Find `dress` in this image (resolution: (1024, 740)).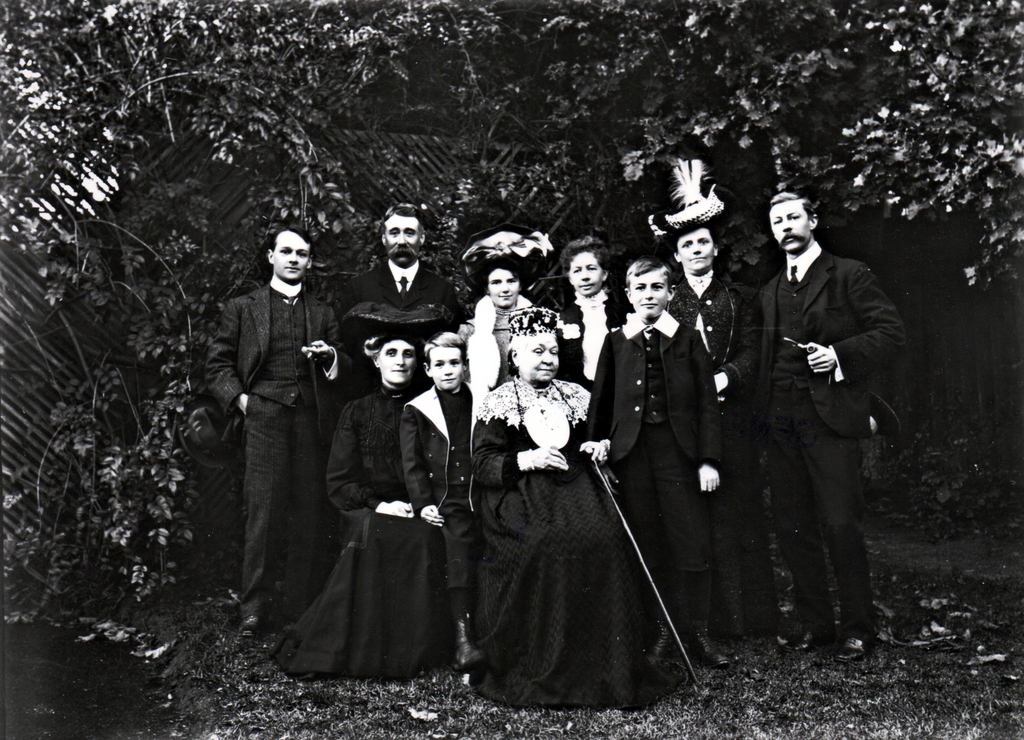
box=[456, 374, 680, 718].
